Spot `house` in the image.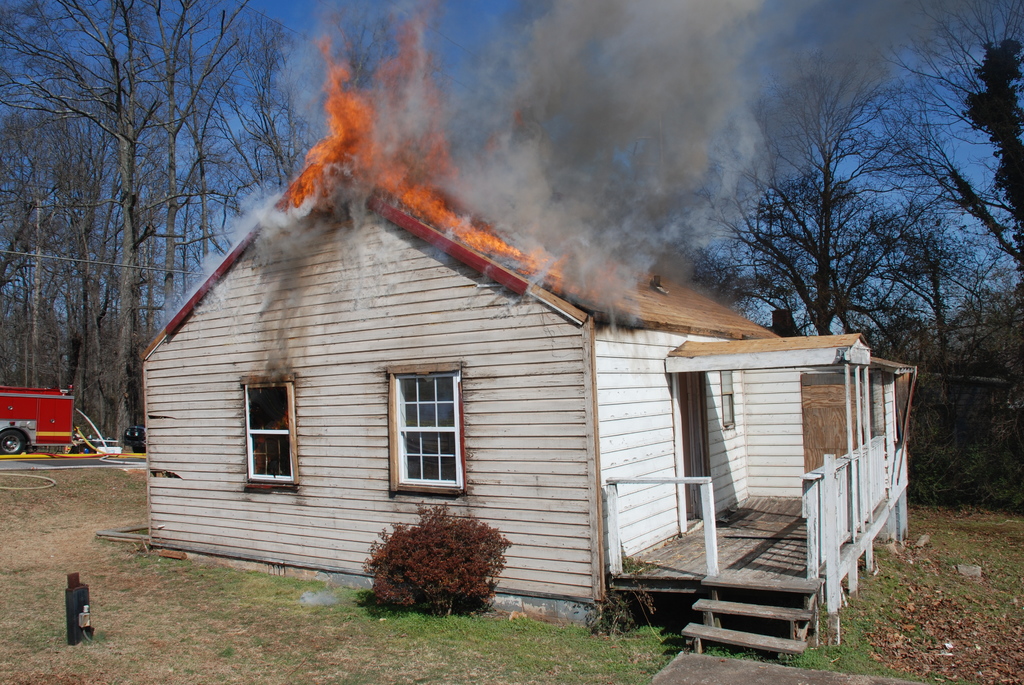
`house` found at [133, 149, 916, 653].
